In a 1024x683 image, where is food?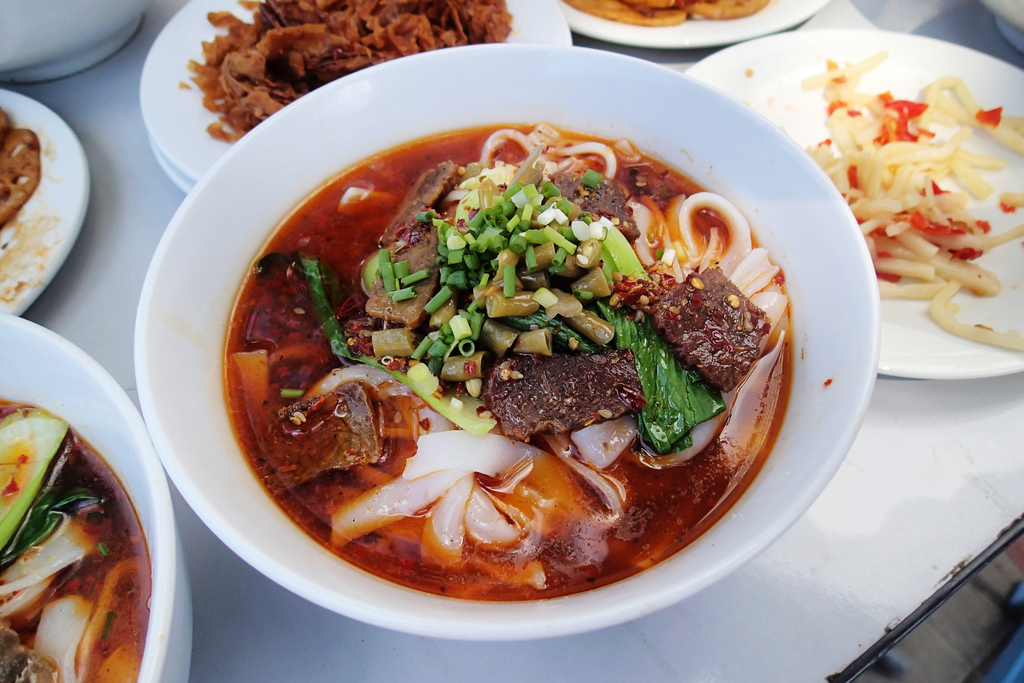
[left=185, top=0, right=515, bottom=147].
